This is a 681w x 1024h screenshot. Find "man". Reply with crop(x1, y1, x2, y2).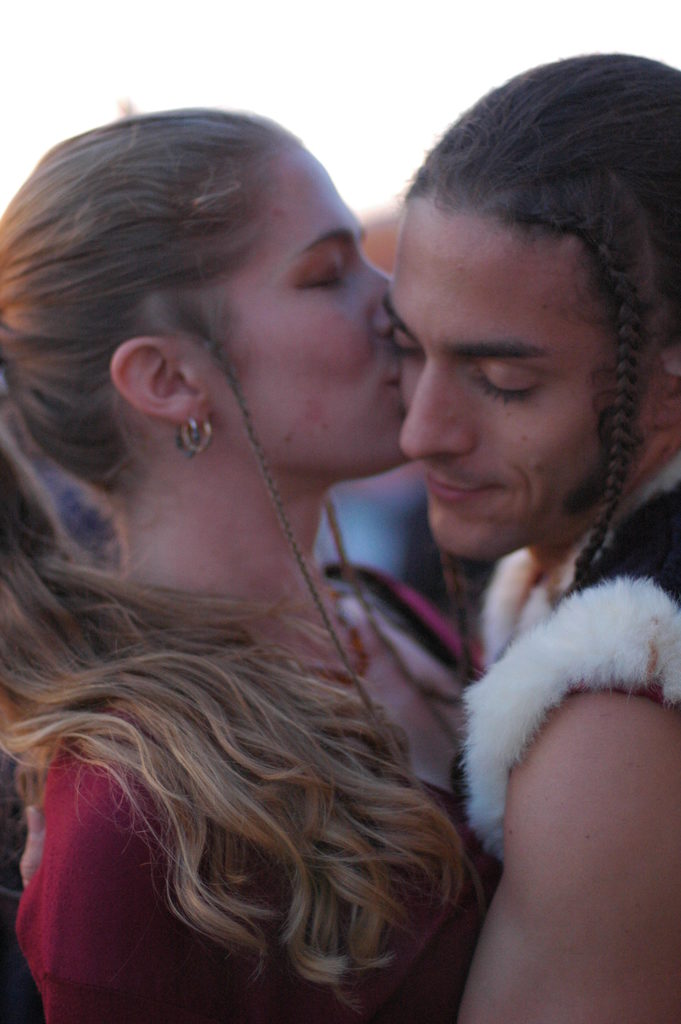
crop(421, 45, 680, 1023).
